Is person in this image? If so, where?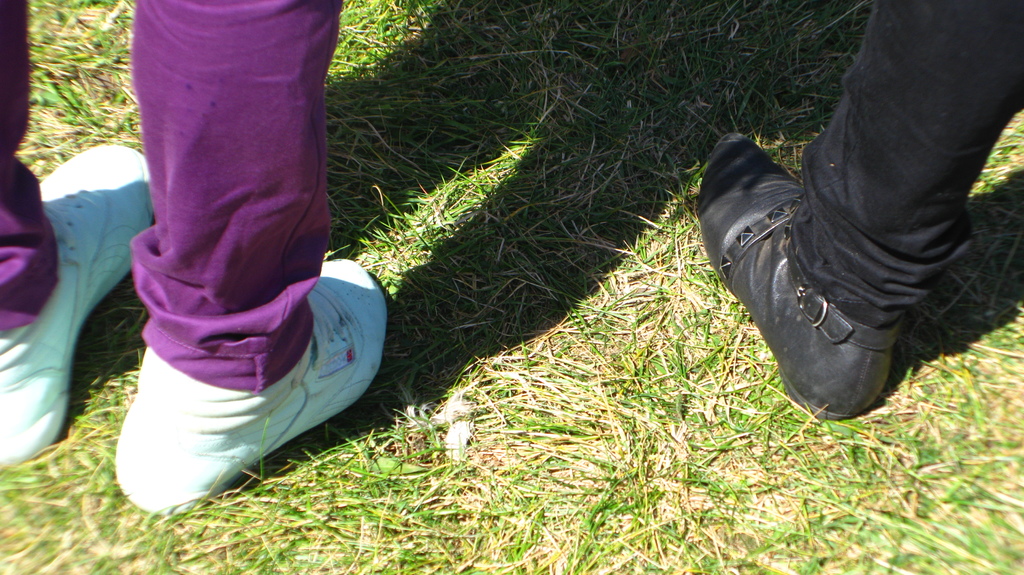
Yes, at 0, 0, 390, 516.
